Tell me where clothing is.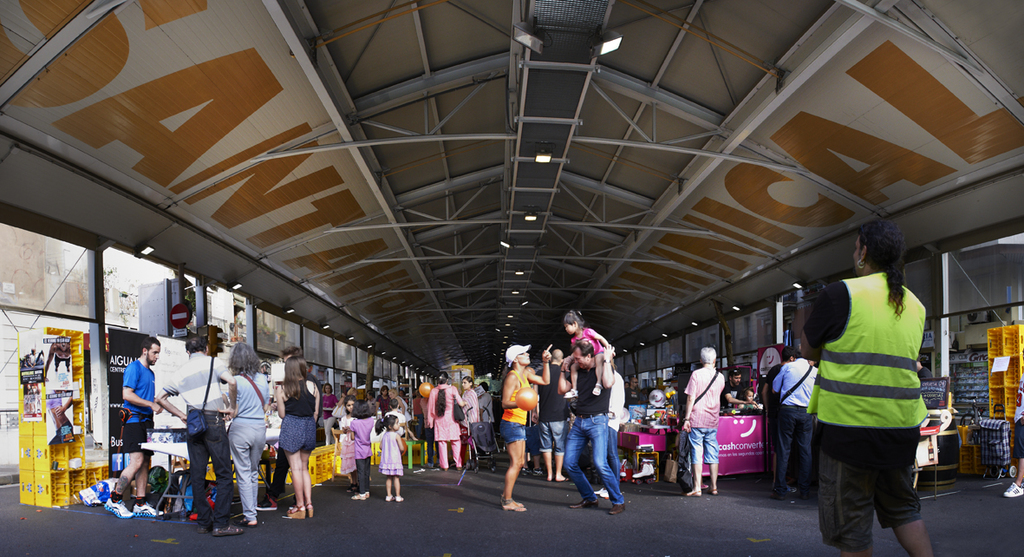
clothing is at 162:345:236:516.
